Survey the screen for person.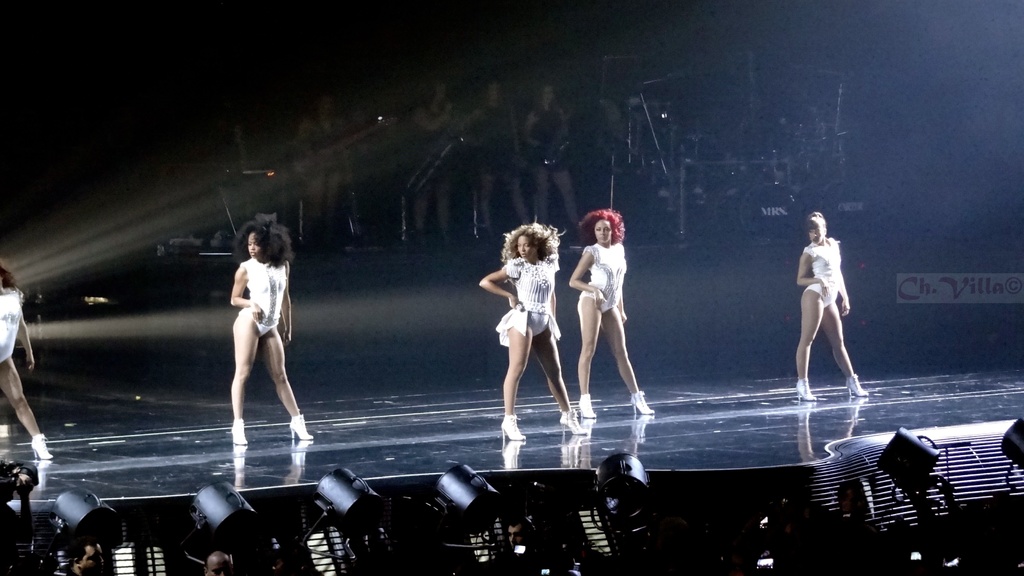
Survey found: (569,204,650,417).
